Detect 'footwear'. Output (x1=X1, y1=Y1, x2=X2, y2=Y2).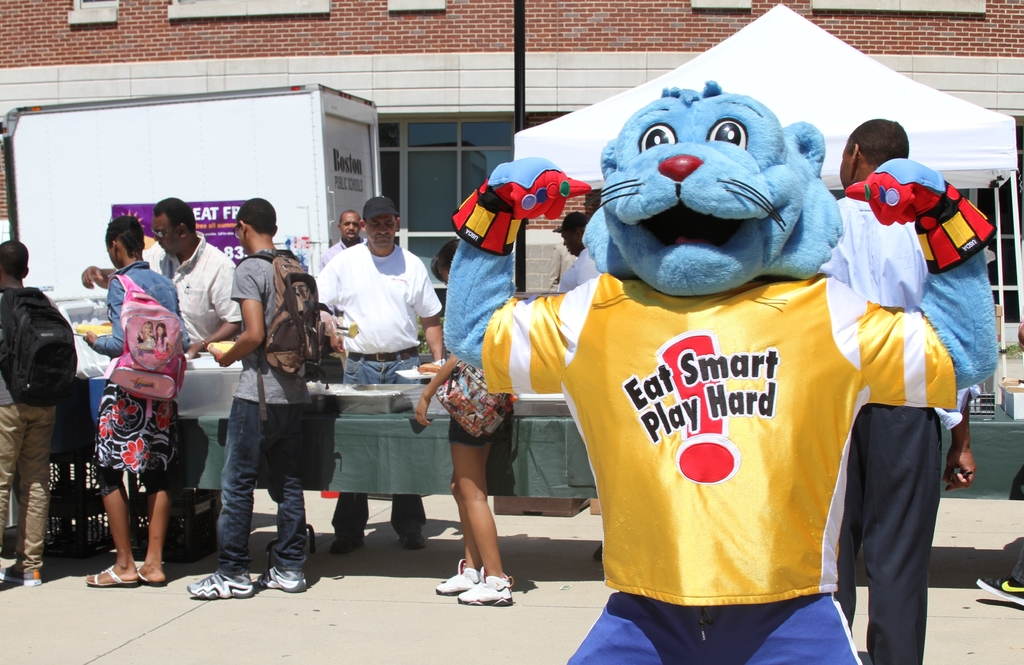
(x1=255, y1=565, x2=309, y2=593).
